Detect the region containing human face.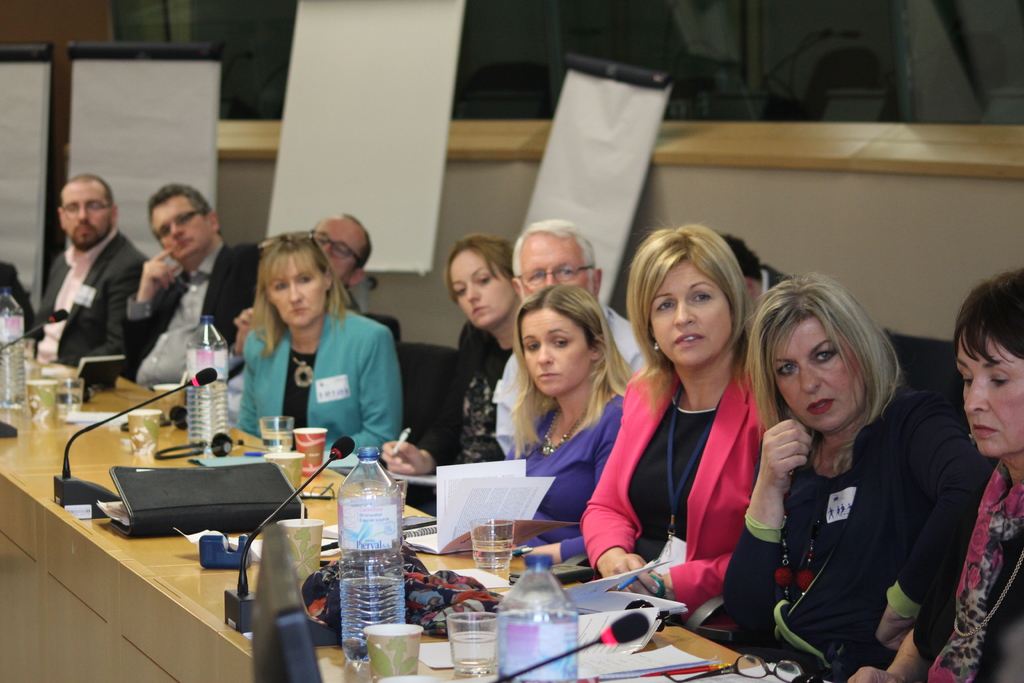
box=[271, 255, 324, 329].
